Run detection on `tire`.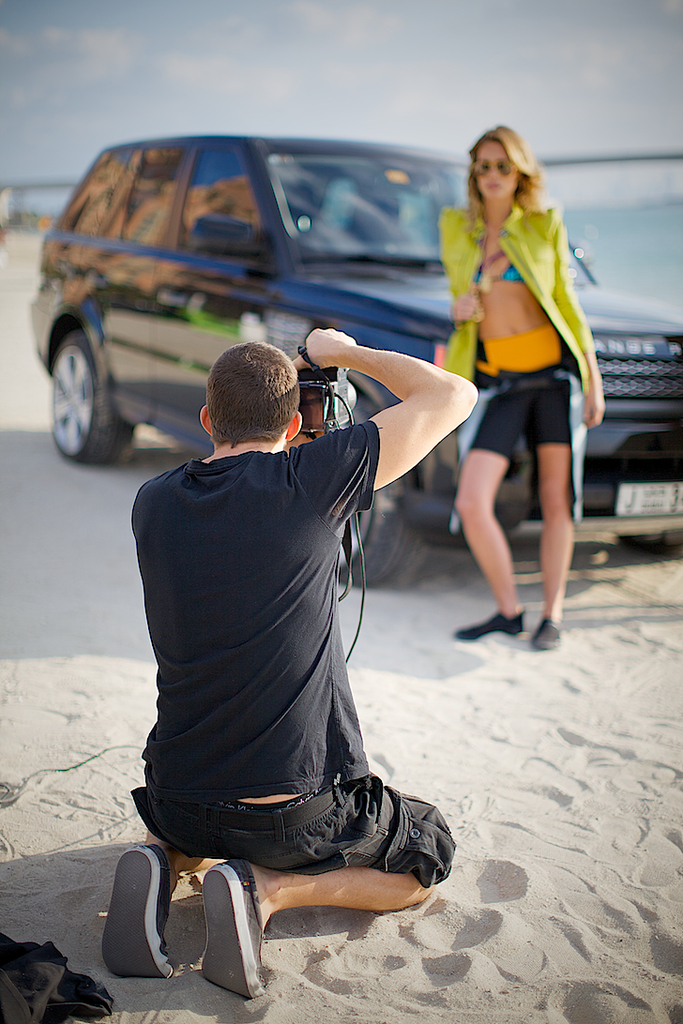
Result: 622, 536, 682, 554.
